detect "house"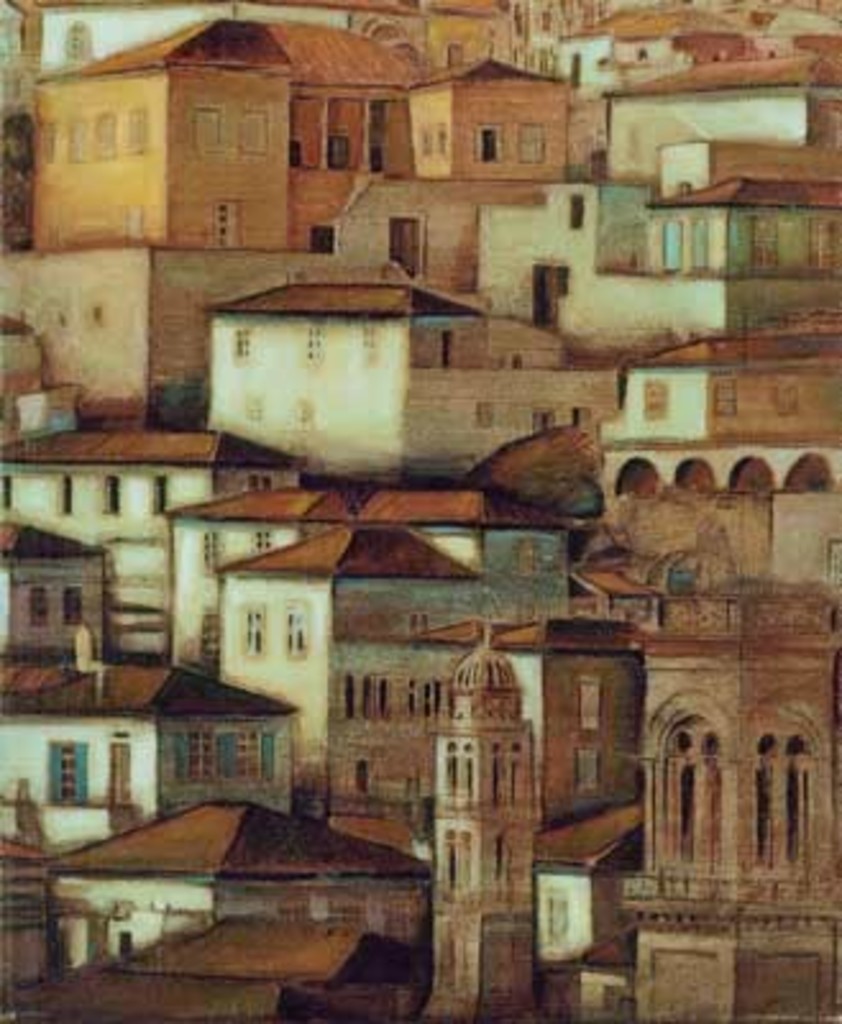
bbox(171, 466, 568, 658)
